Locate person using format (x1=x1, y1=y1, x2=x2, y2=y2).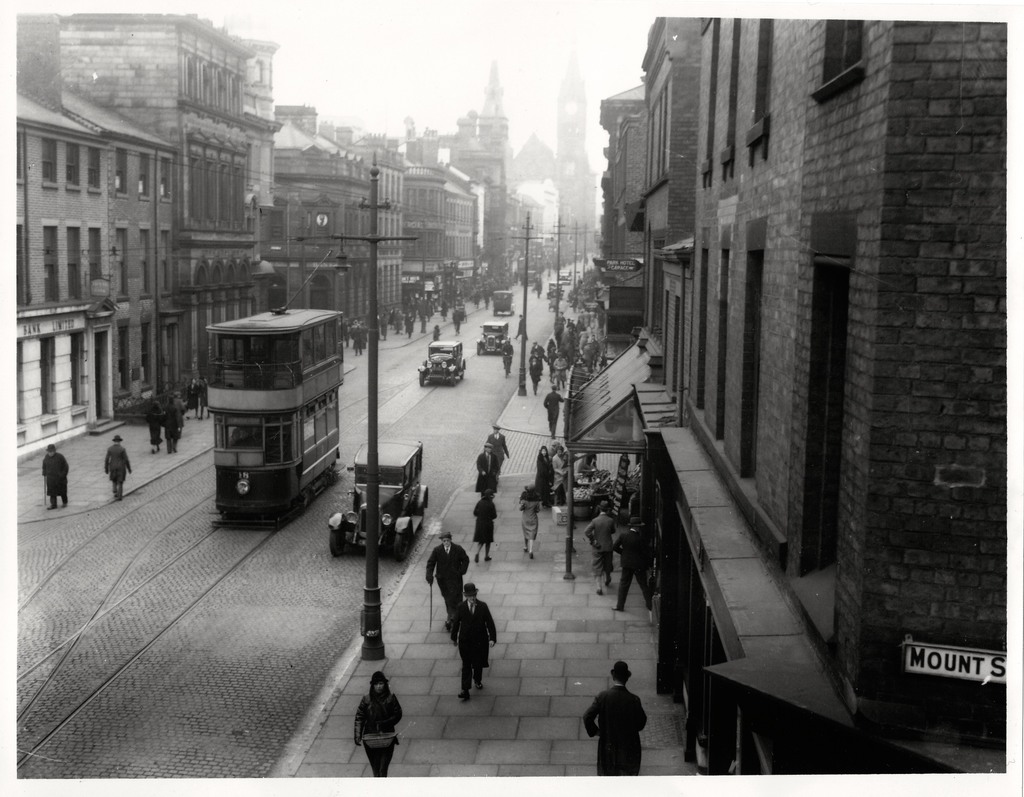
(x1=512, y1=316, x2=527, y2=339).
